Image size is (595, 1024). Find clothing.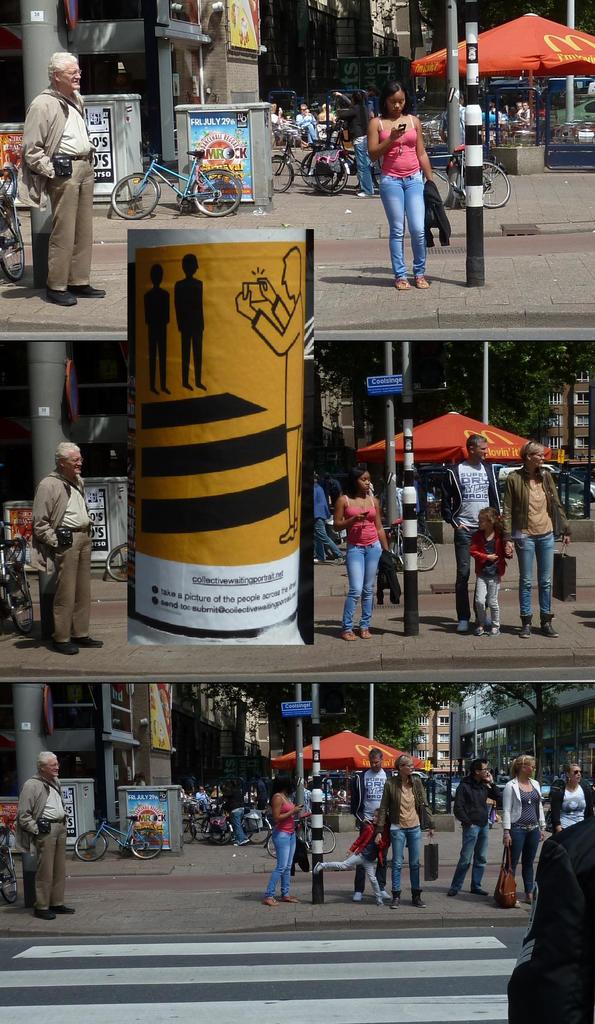
[221, 791, 246, 844].
